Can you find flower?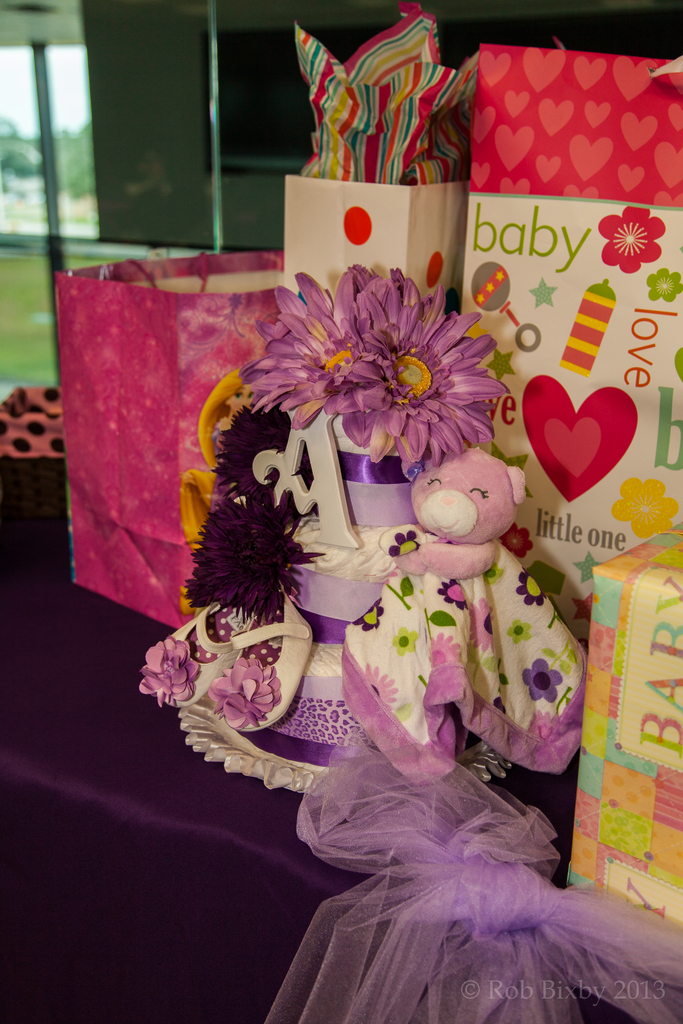
Yes, bounding box: [437,577,472,612].
